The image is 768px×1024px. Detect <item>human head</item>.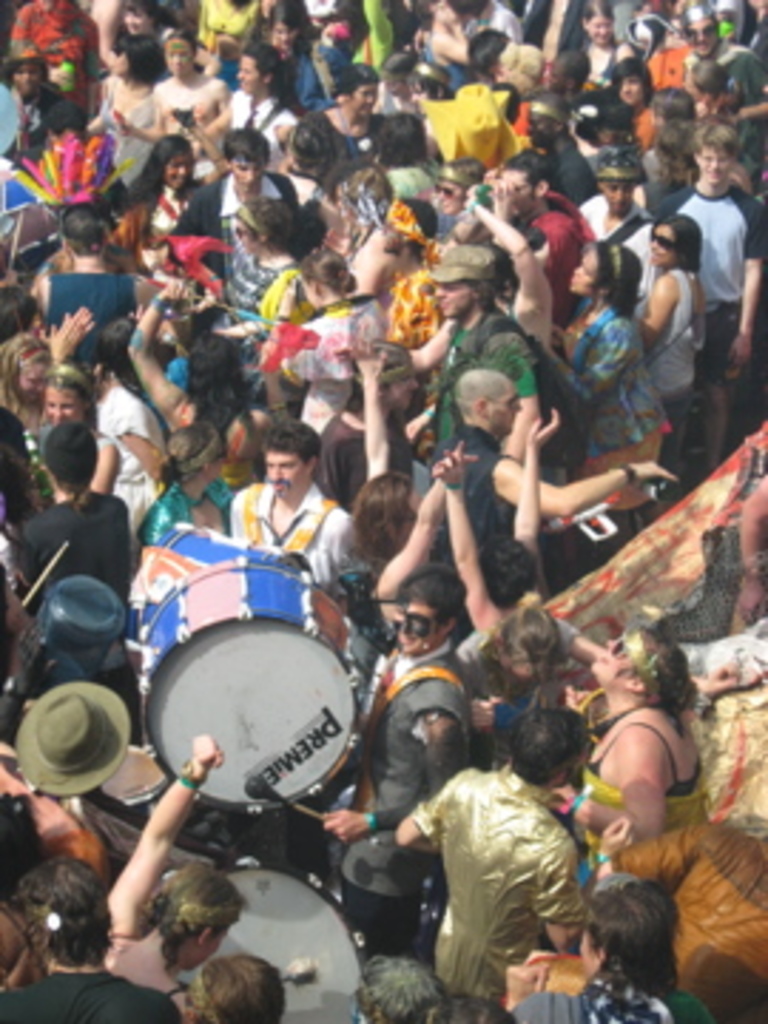
Detection: locate(509, 708, 589, 779).
